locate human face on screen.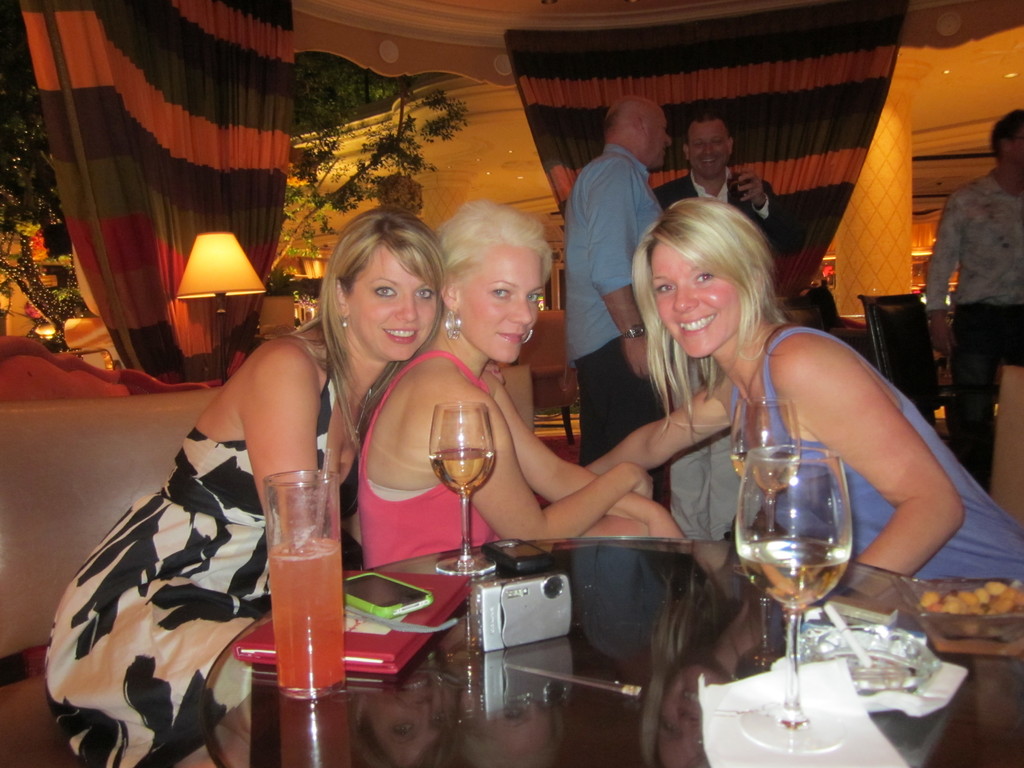
On screen at region(690, 120, 728, 172).
